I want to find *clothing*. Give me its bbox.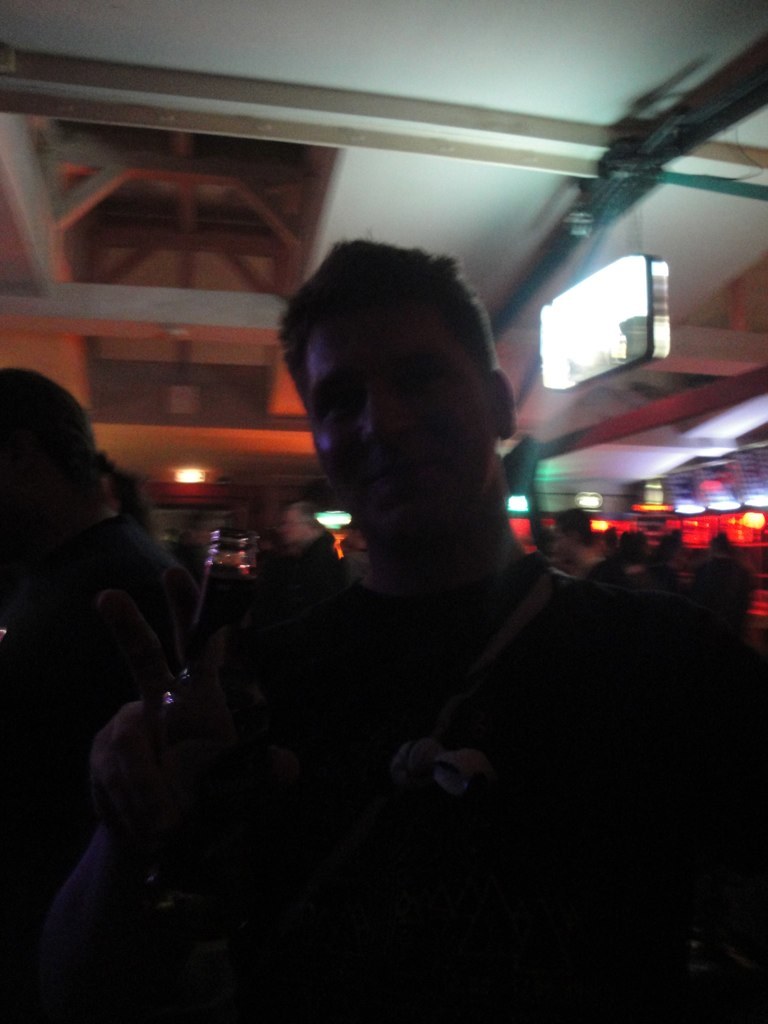
{"left": 176, "top": 462, "right": 706, "bottom": 934}.
